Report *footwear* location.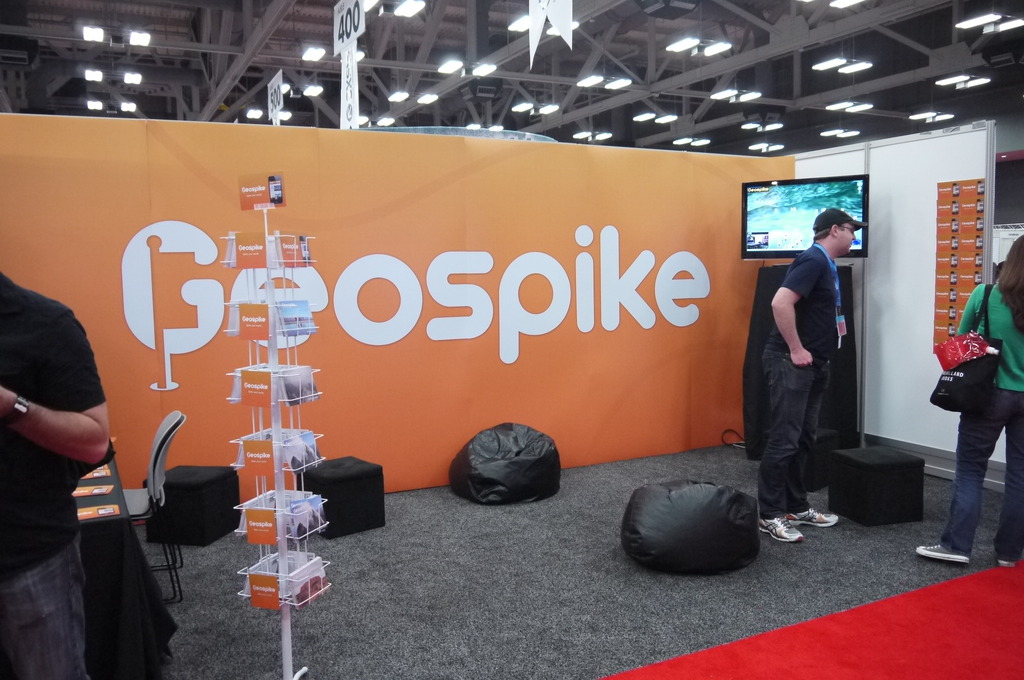
Report: <region>788, 506, 837, 529</region>.
